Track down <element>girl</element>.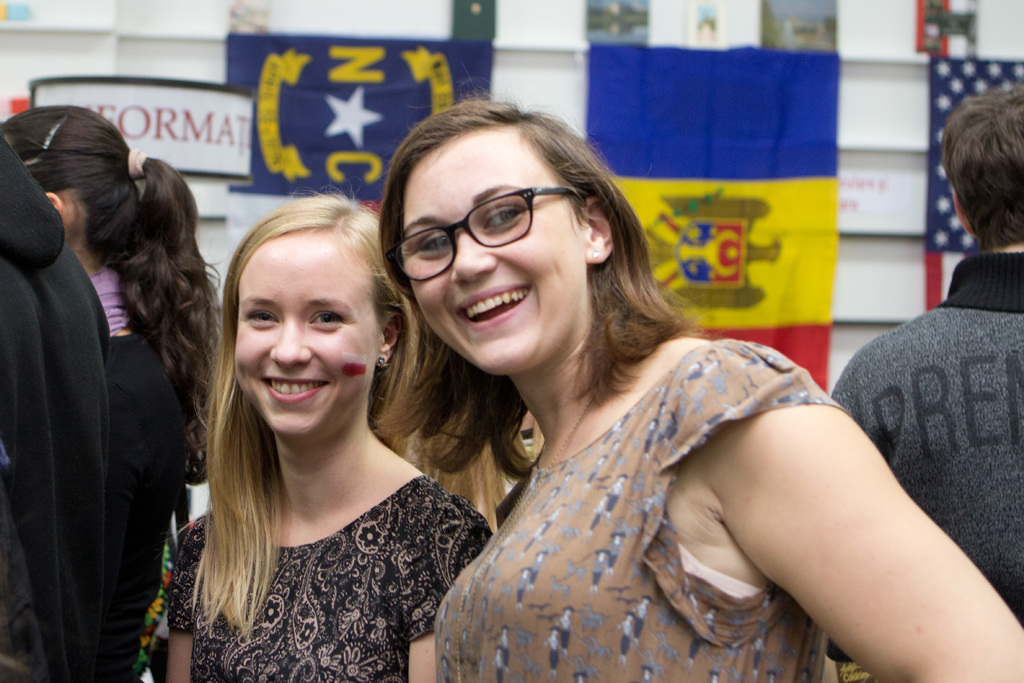
Tracked to bbox(374, 103, 822, 682).
